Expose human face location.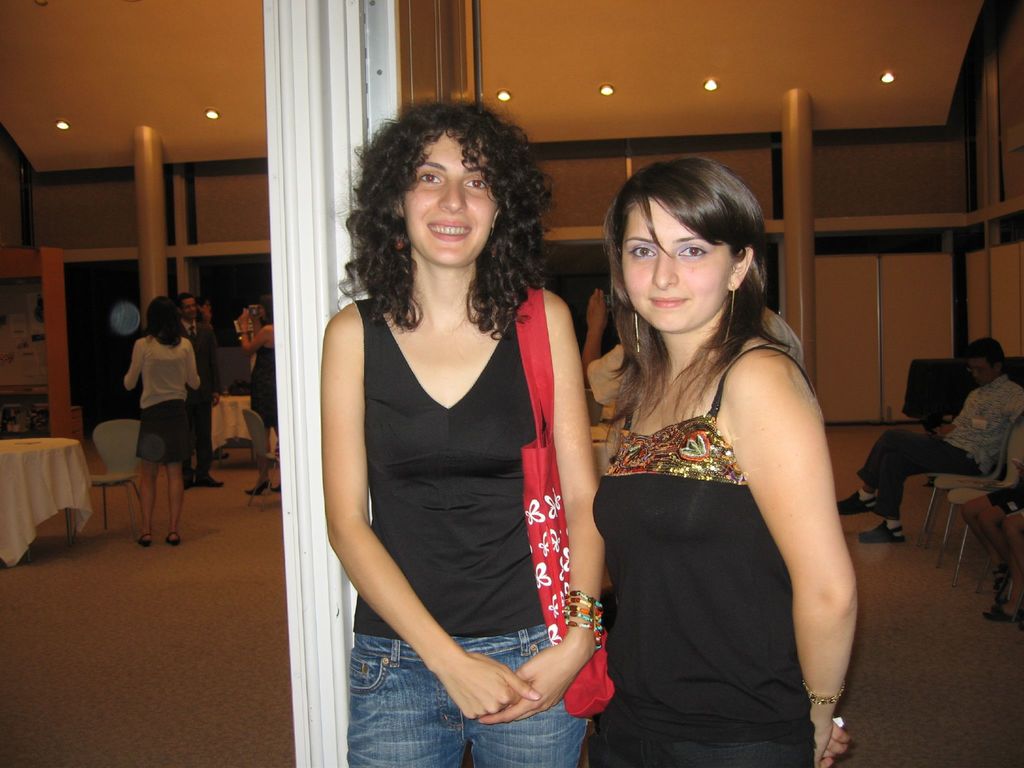
Exposed at Rect(184, 300, 196, 319).
